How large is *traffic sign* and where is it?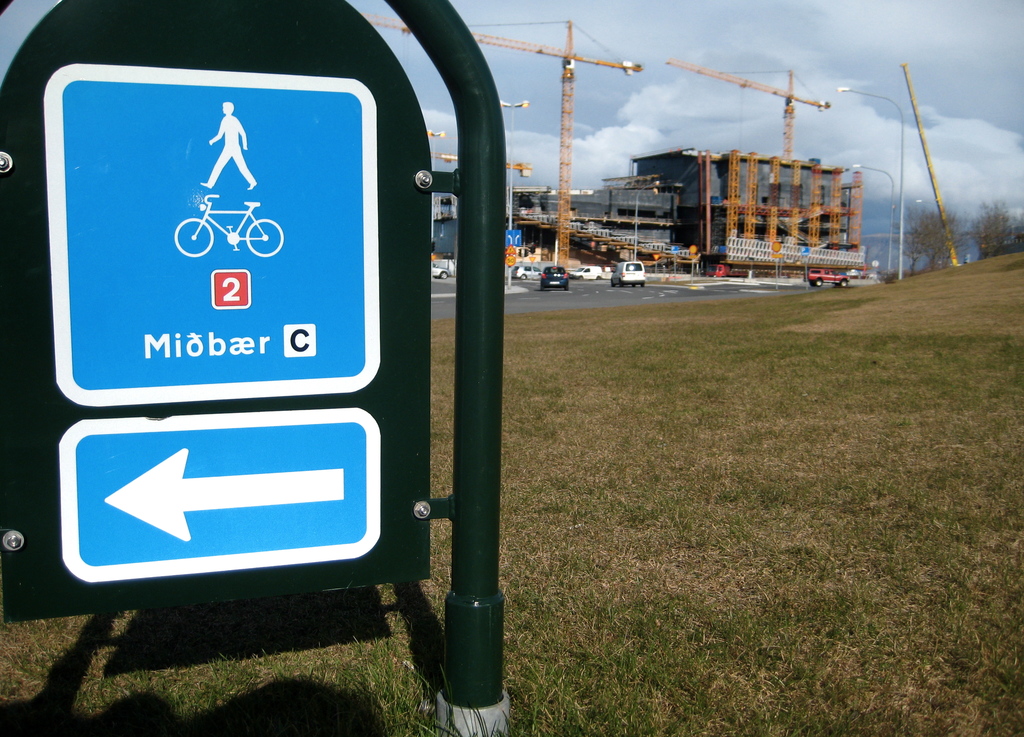
Bounding box: pyautogui.locateOnScreen(0, 0, 435, 612).
